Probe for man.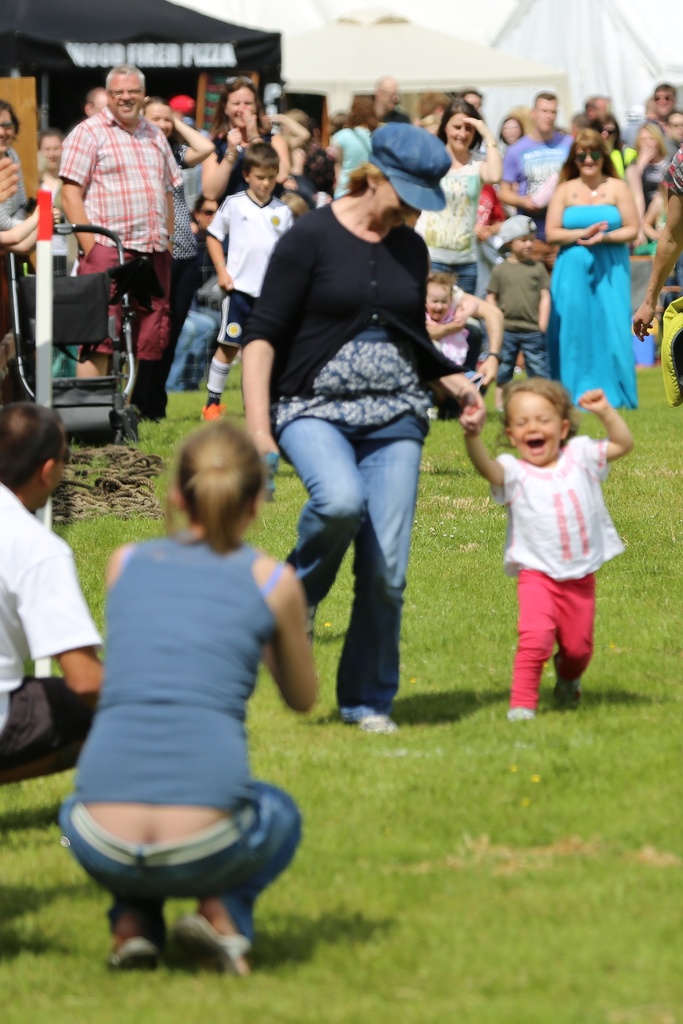
Probe result: BBox(0, 396, 110, 769).
